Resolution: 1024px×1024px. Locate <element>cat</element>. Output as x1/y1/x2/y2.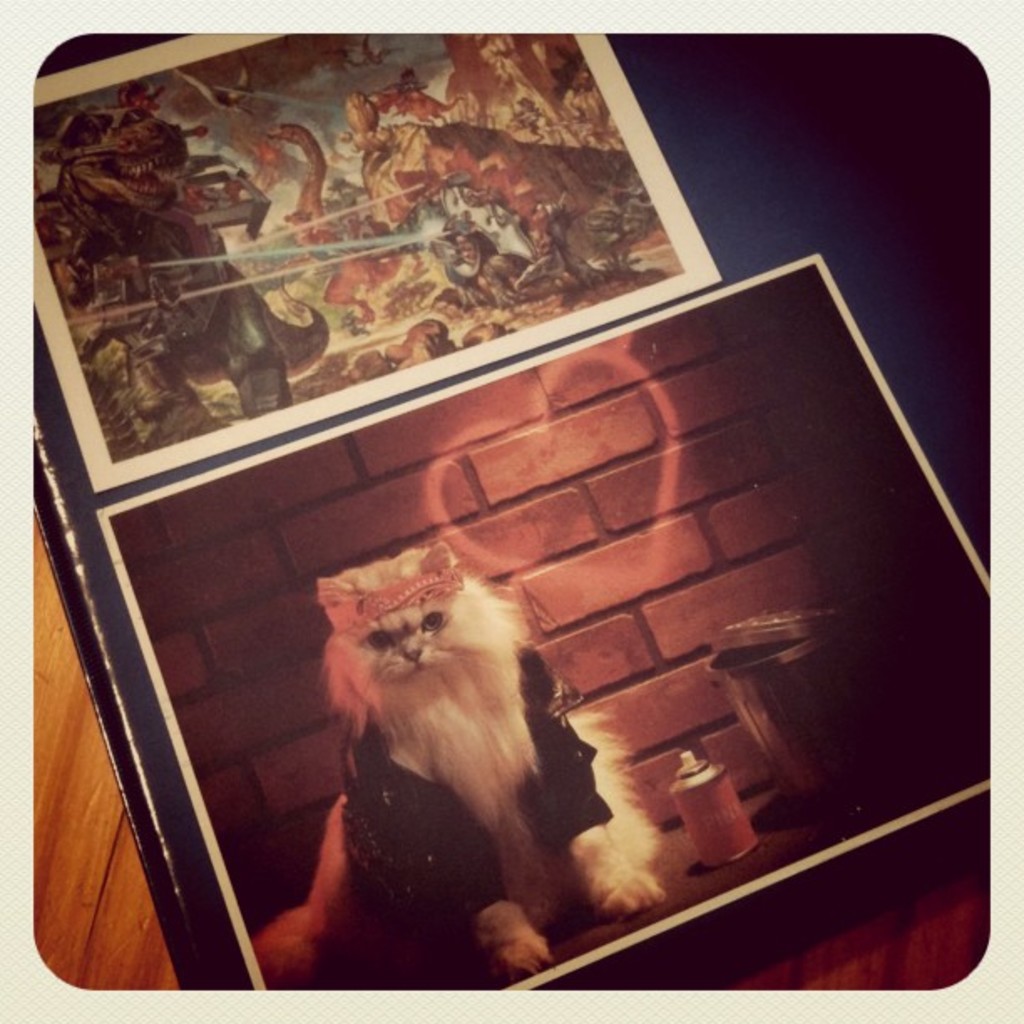
231/537/659/975.
